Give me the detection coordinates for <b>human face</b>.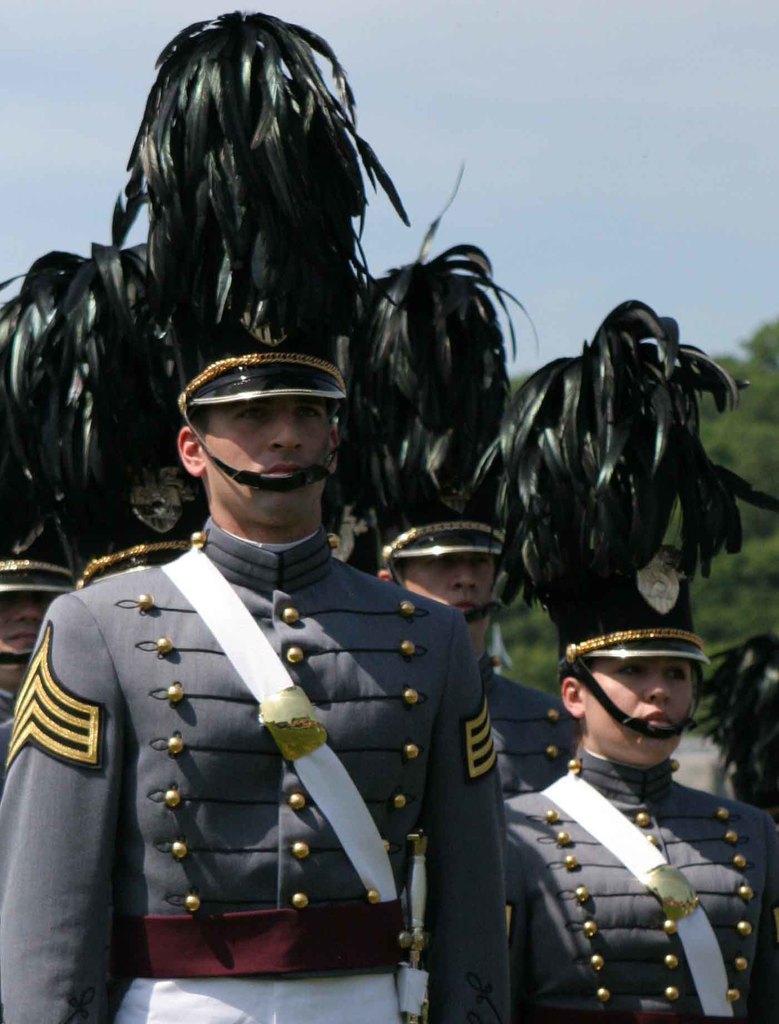
select_region(0, 593, 65, 676).
